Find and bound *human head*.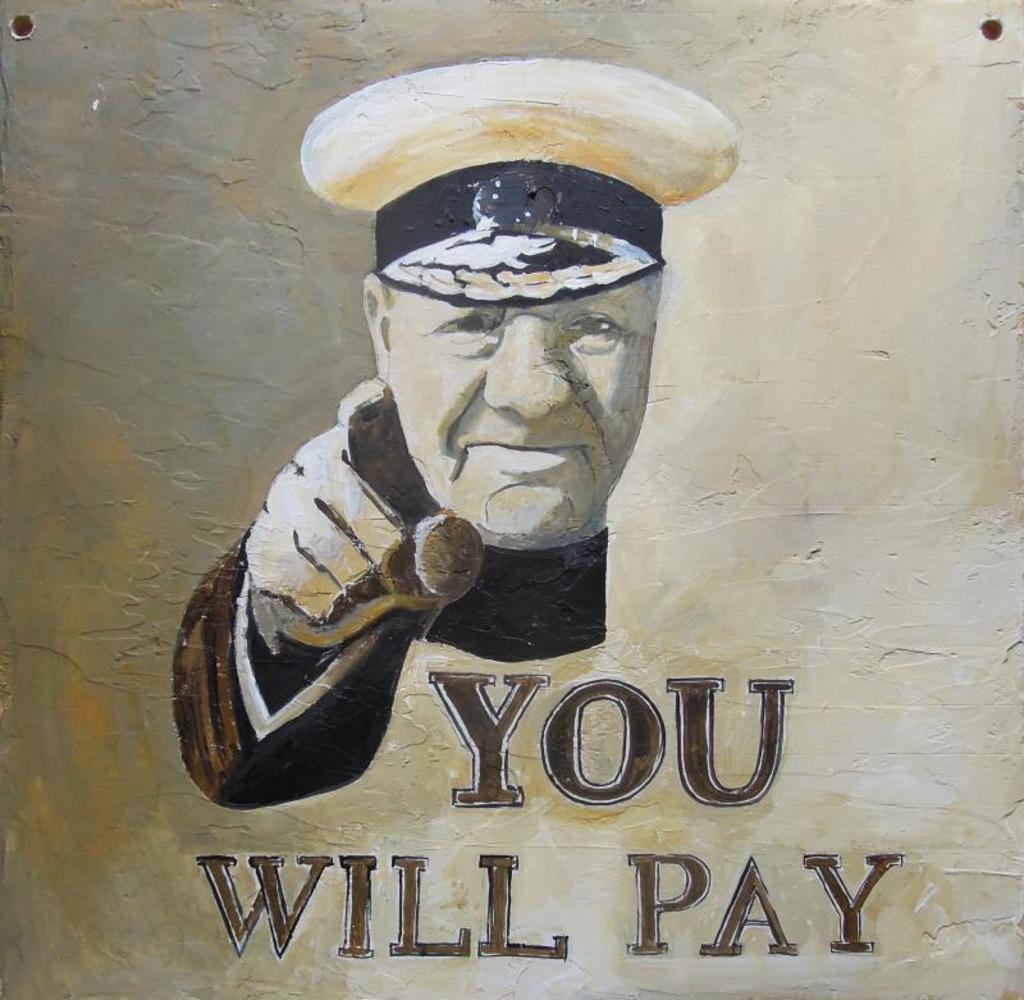
Bound: [left=349, top=145, right=698, bottom=553].
